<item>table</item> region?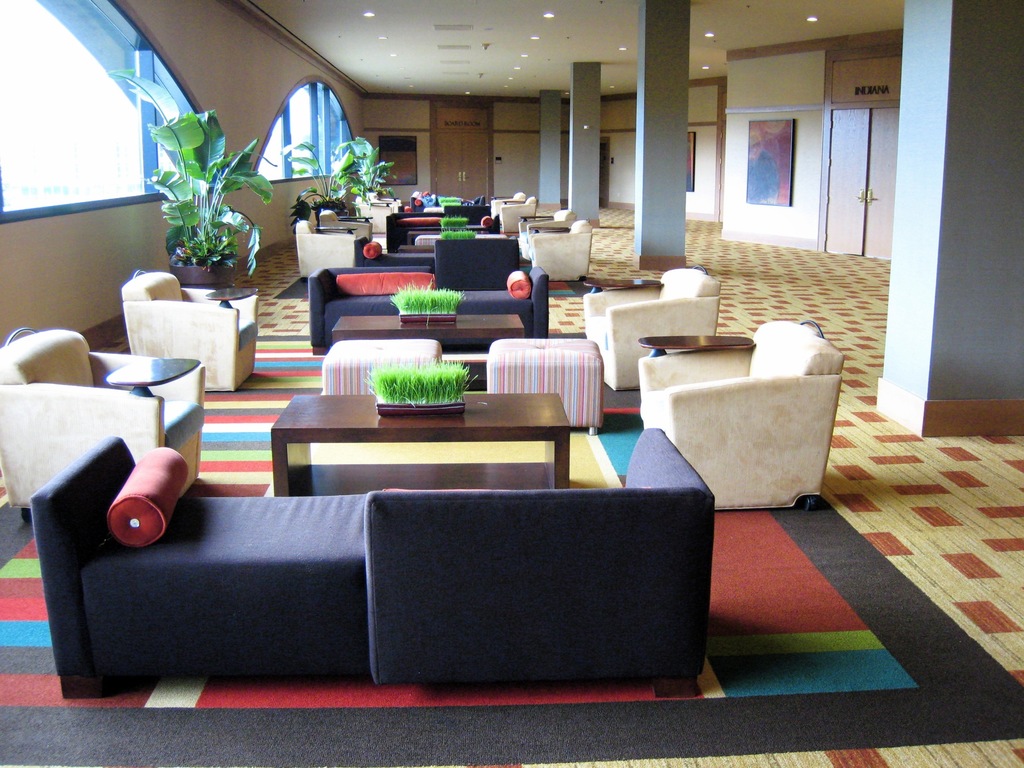
(left=261, top=380, right=631, bottom=497)
